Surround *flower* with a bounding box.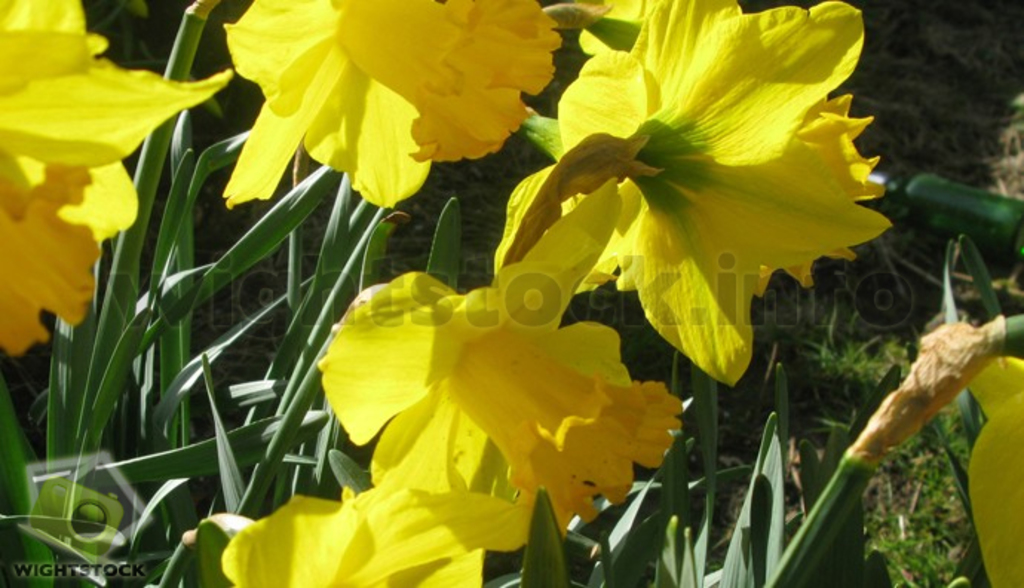
[499, 3, 892, 367].
